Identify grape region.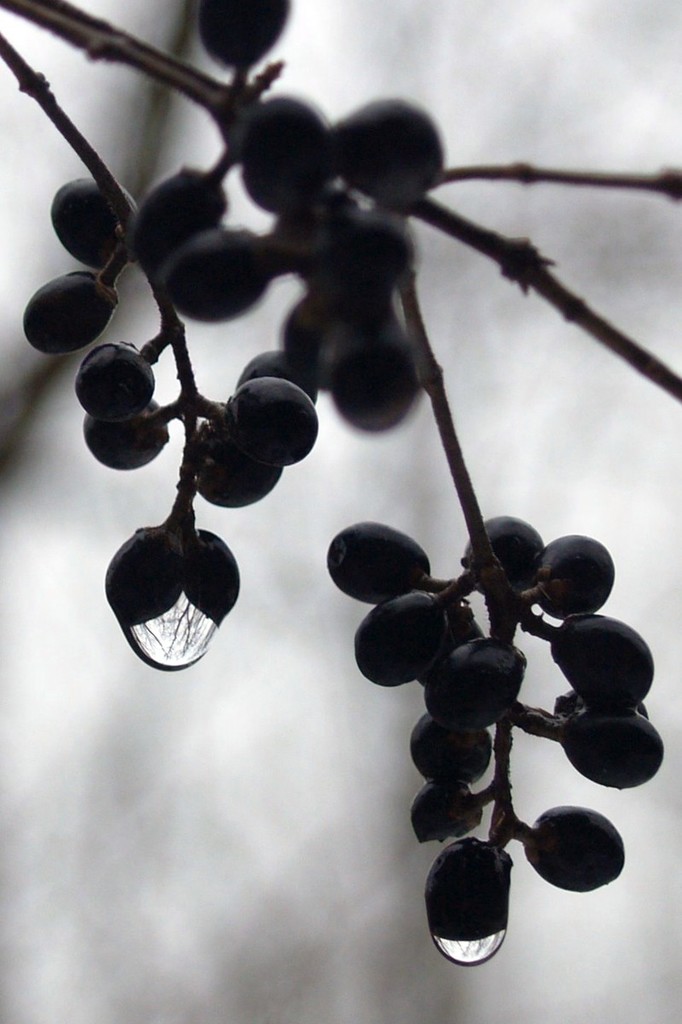
Region: (72,348,156,428).
